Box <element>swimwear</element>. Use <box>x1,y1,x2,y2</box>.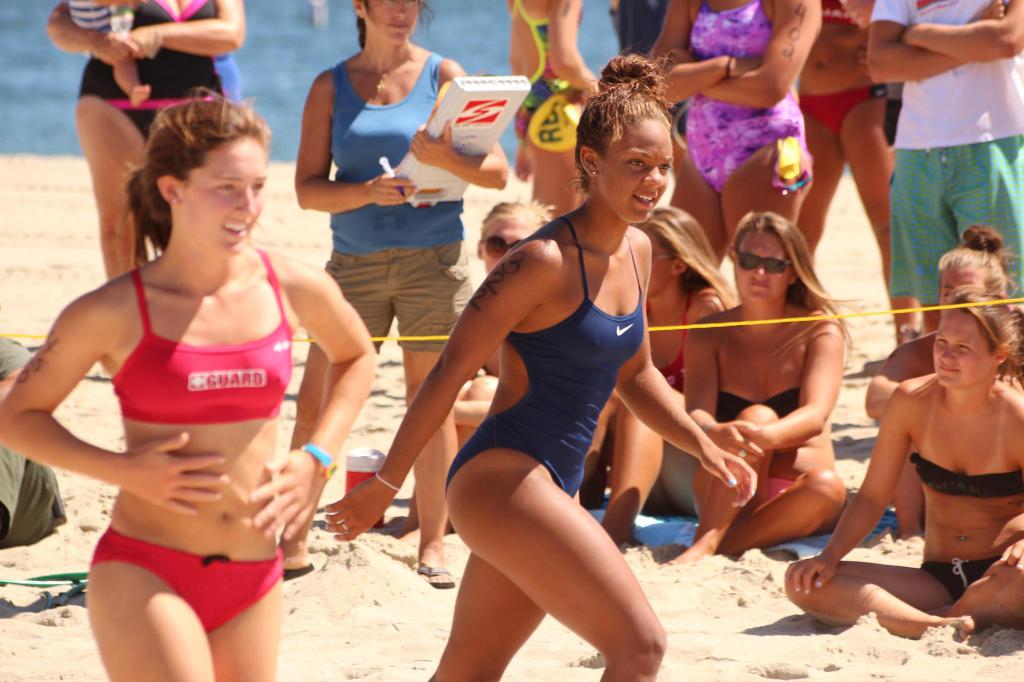
<box>799,85,878,138</box>.
